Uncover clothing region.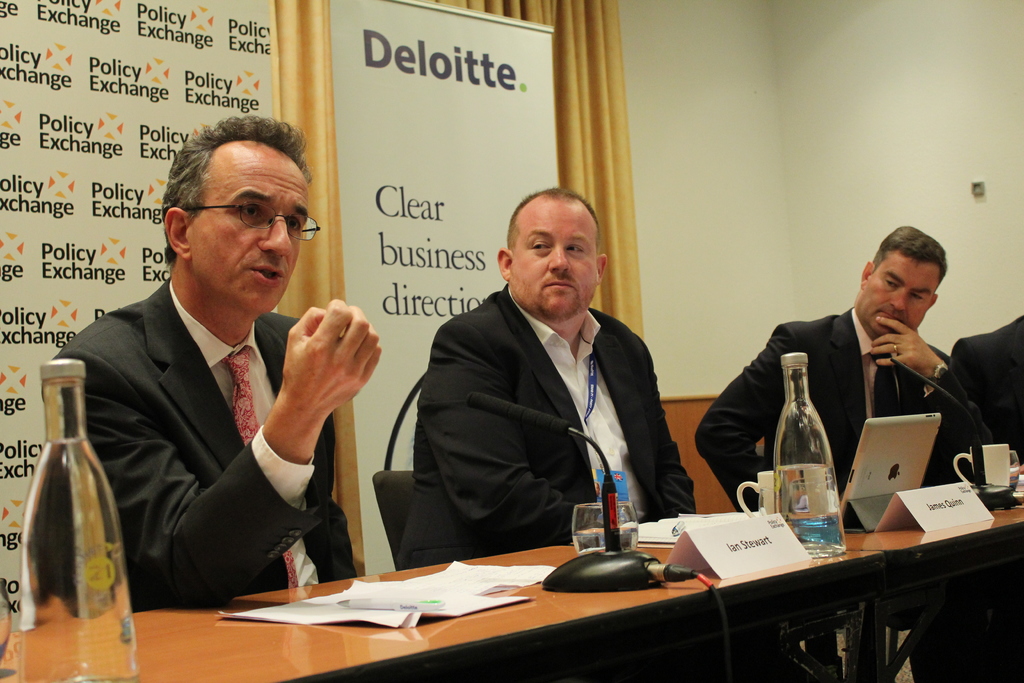
Uncovered: [34,276,362,620].
